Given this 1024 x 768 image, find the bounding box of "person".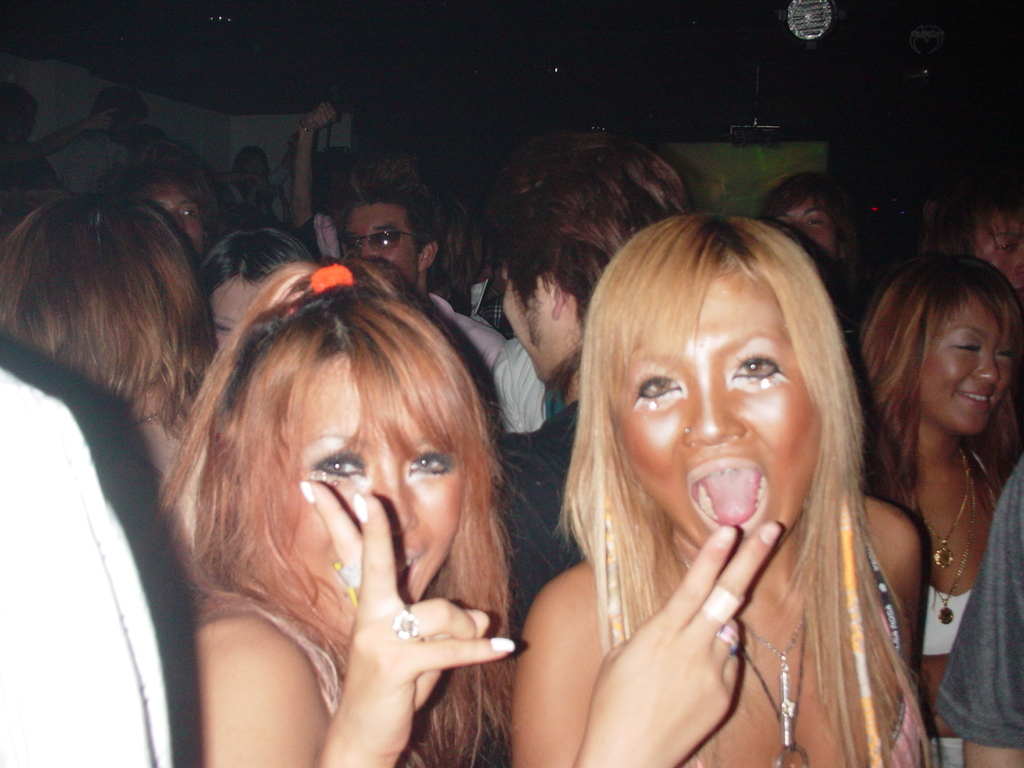
{"x1": 218, "y1": 142, "x2": 288, "y2": 217}.
